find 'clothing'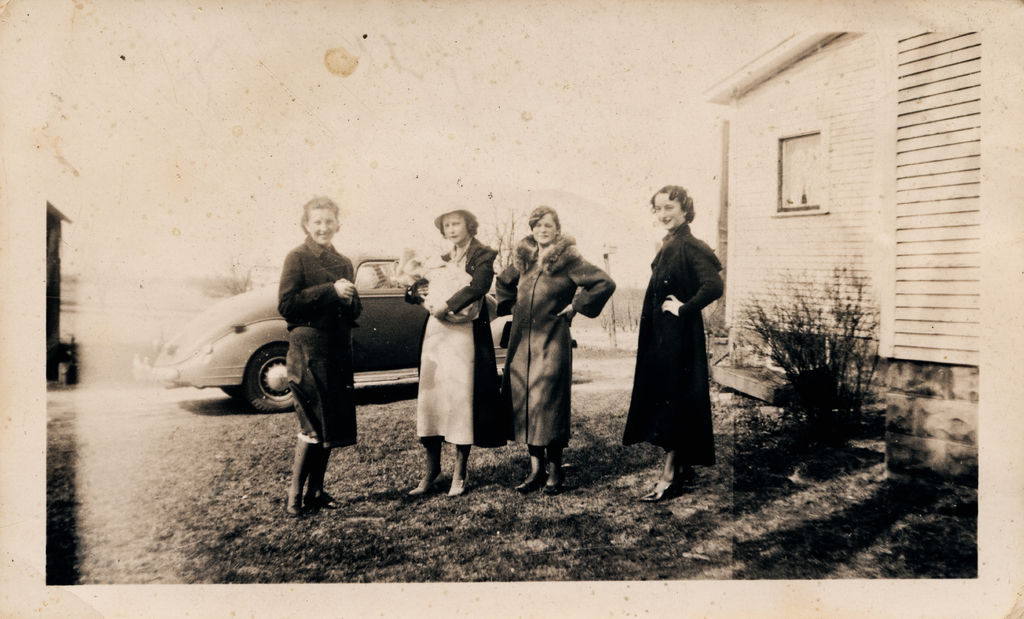
select_region(402, 236, 509, 441)
